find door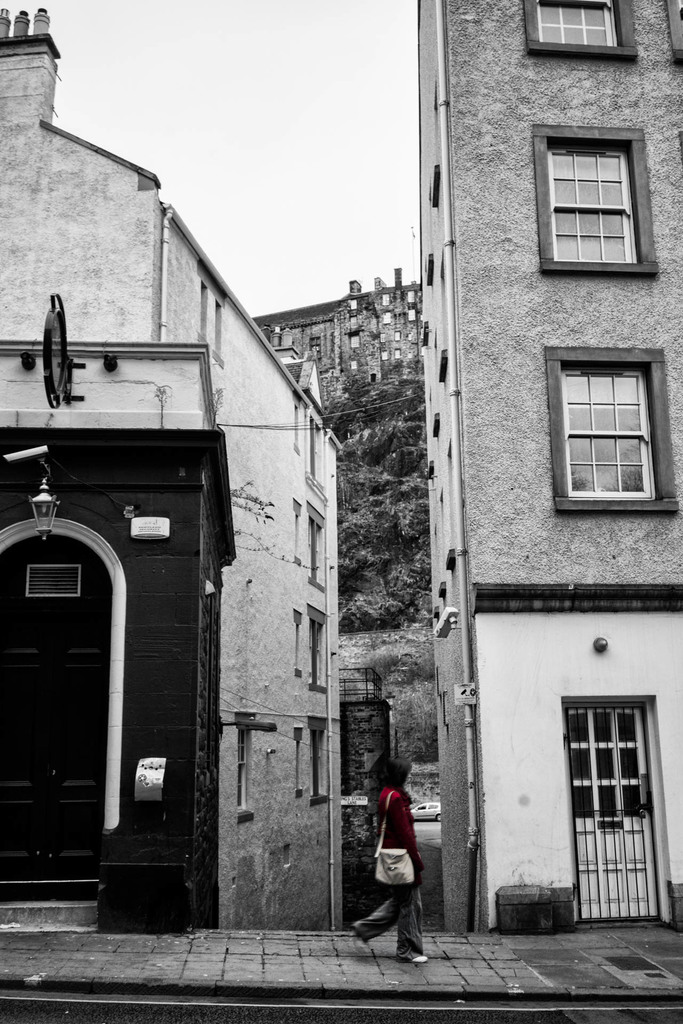
pyautogui.locateOnScreen(0, 537, 113, 873)
